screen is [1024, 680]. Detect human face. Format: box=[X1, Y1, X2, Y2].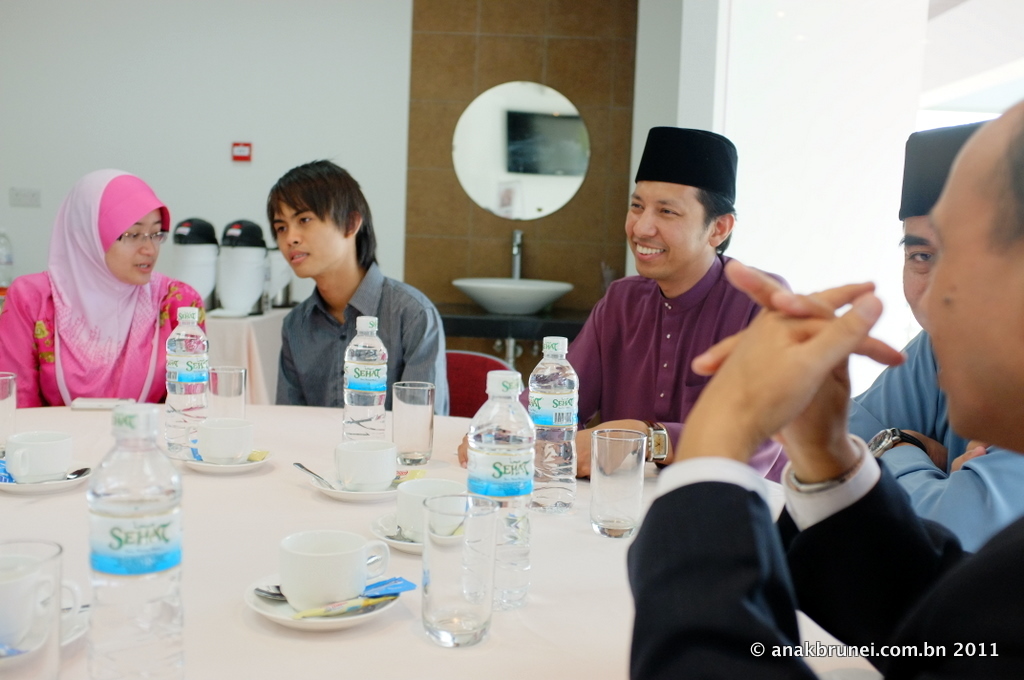
box=[917, 148, 1023, 434].
